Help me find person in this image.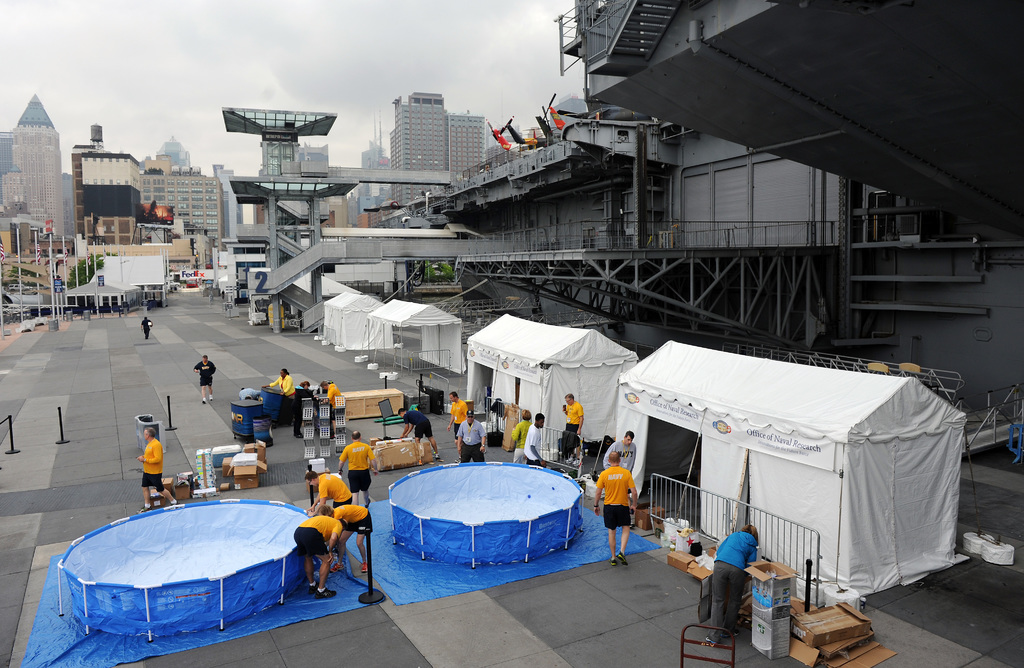
Found it: <region>456, 410, 490, 461</region>.
